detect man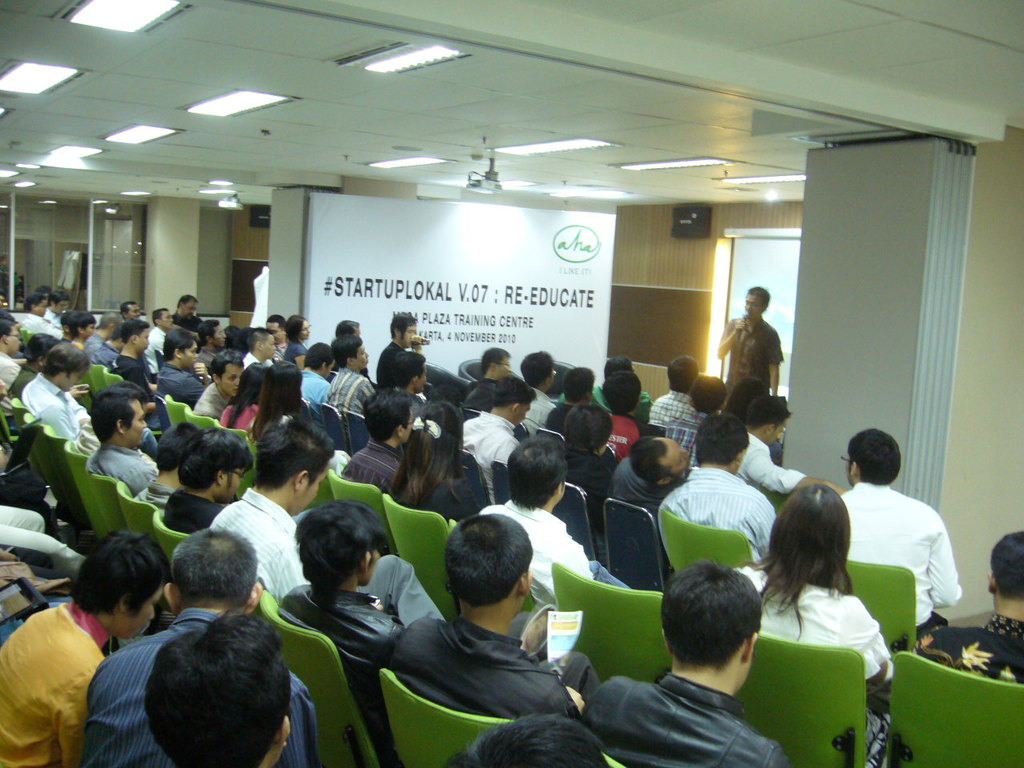
crop(835, 435, 965, 641)
